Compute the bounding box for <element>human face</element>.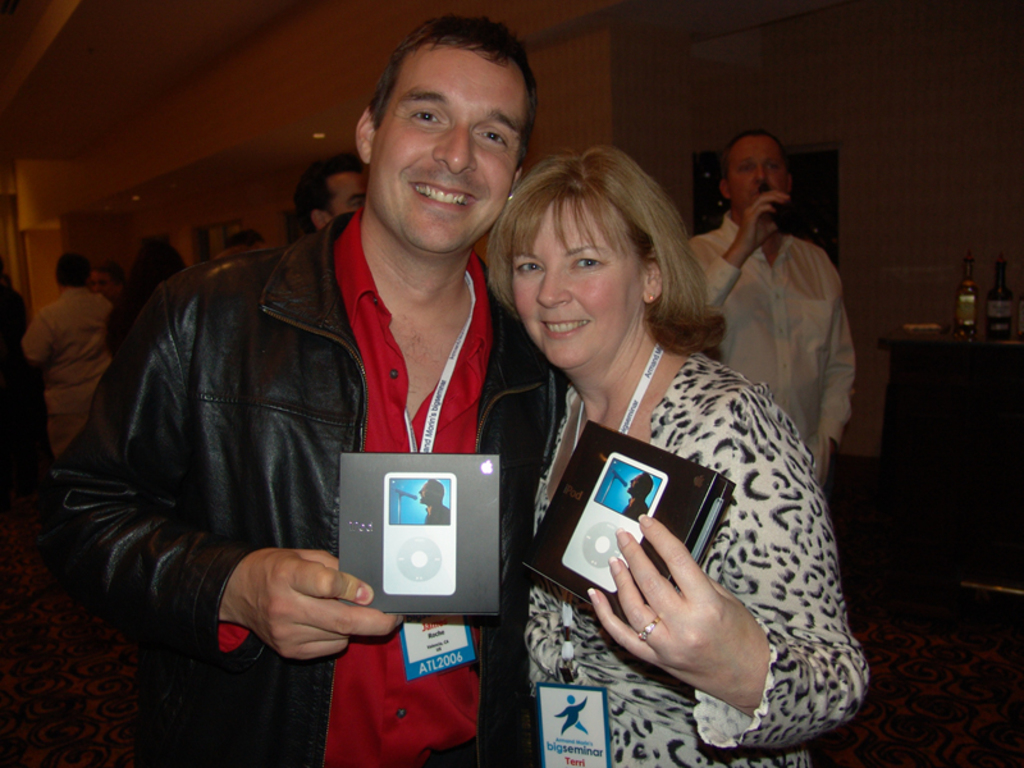
select_region(330, 172, 362, 218).
